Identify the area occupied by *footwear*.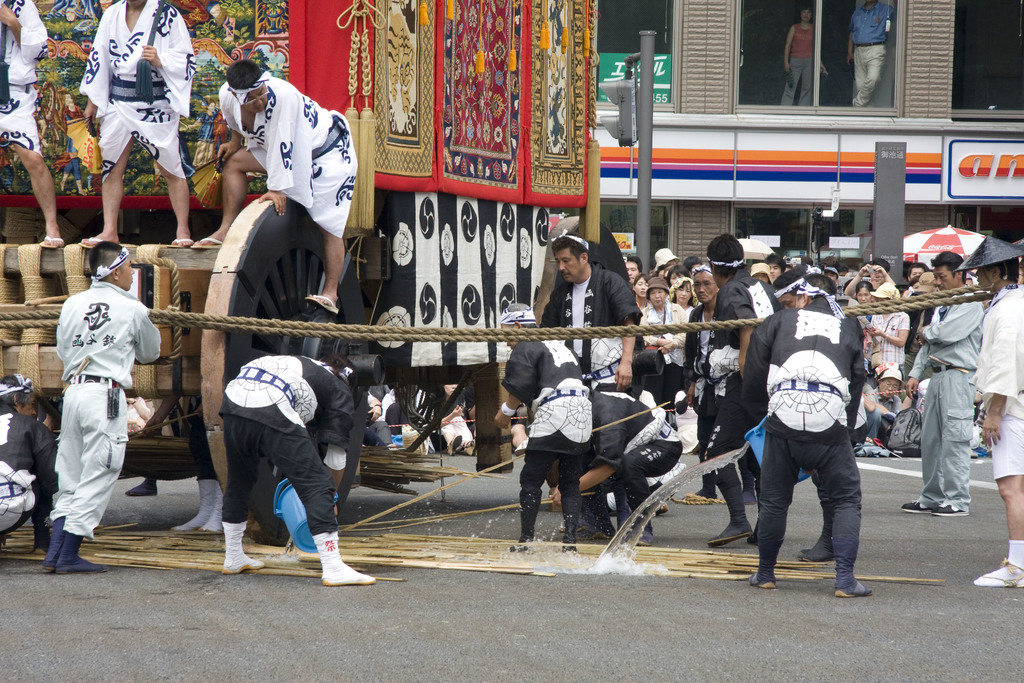
Area: [189,236,223,248].
